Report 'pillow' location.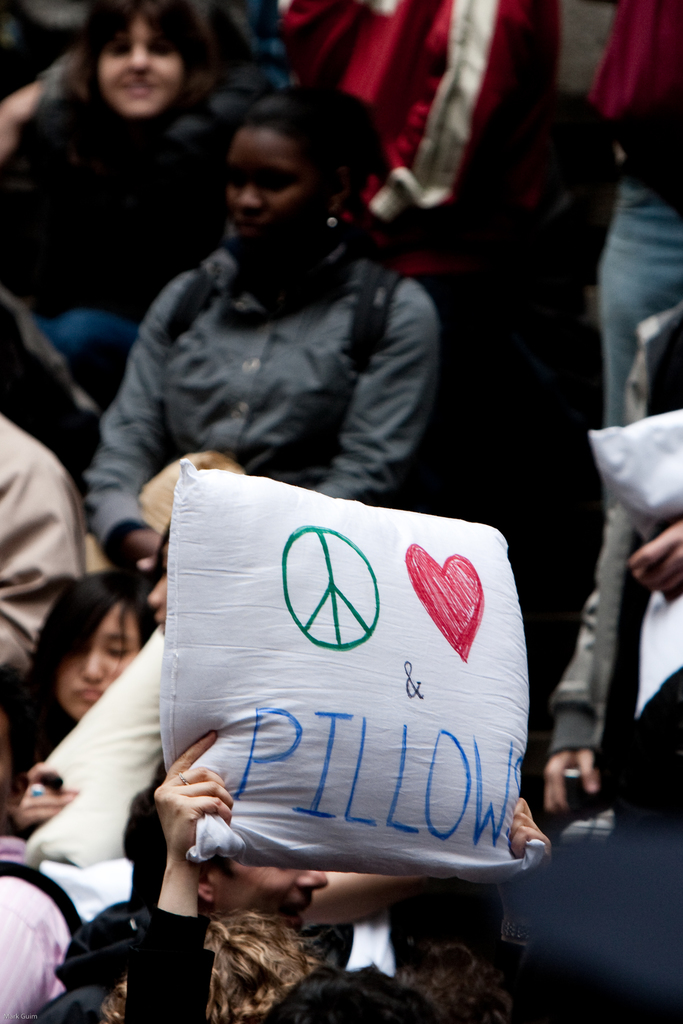
Report: box(150, 459, 533, 910).
